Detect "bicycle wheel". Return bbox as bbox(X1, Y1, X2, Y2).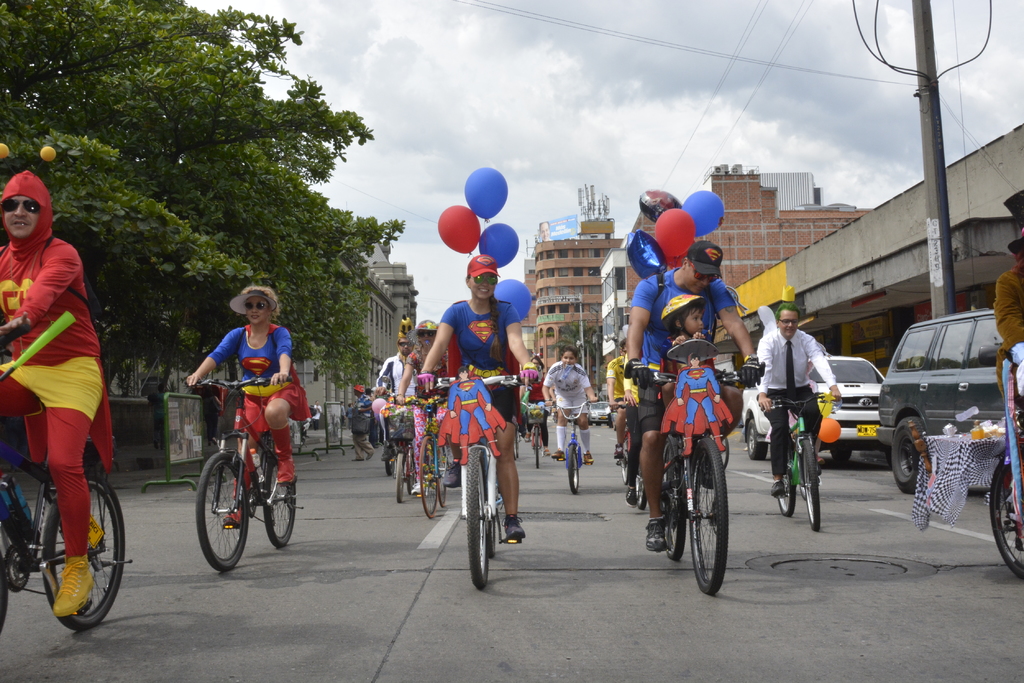
bbox(988, 452, 1023, 584).
